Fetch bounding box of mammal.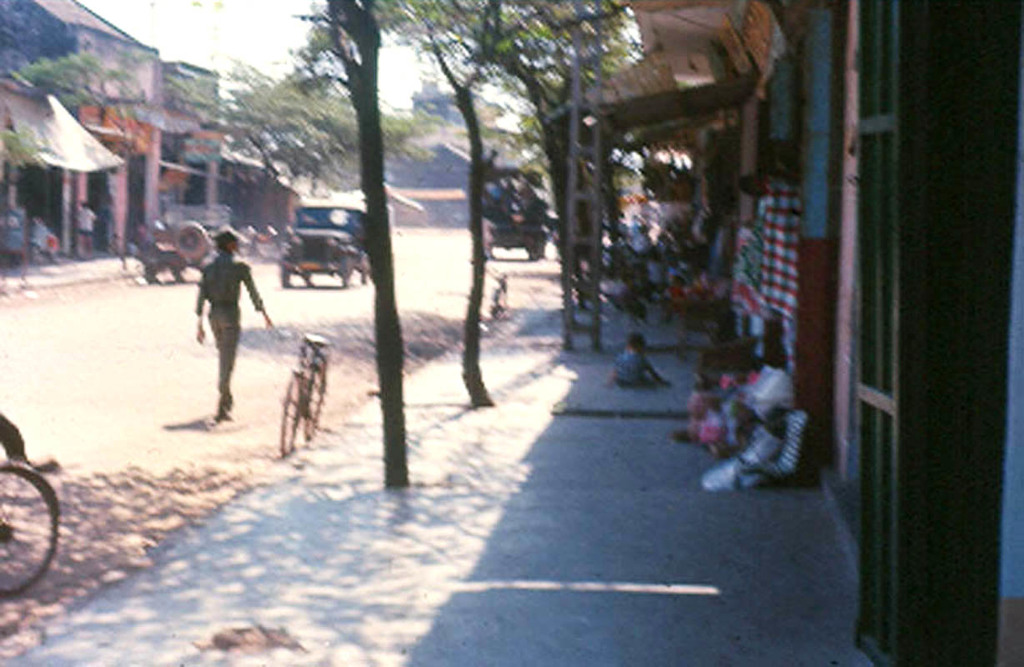
Bbox: <bbox>180, 208, 261, 439</bbox>.
